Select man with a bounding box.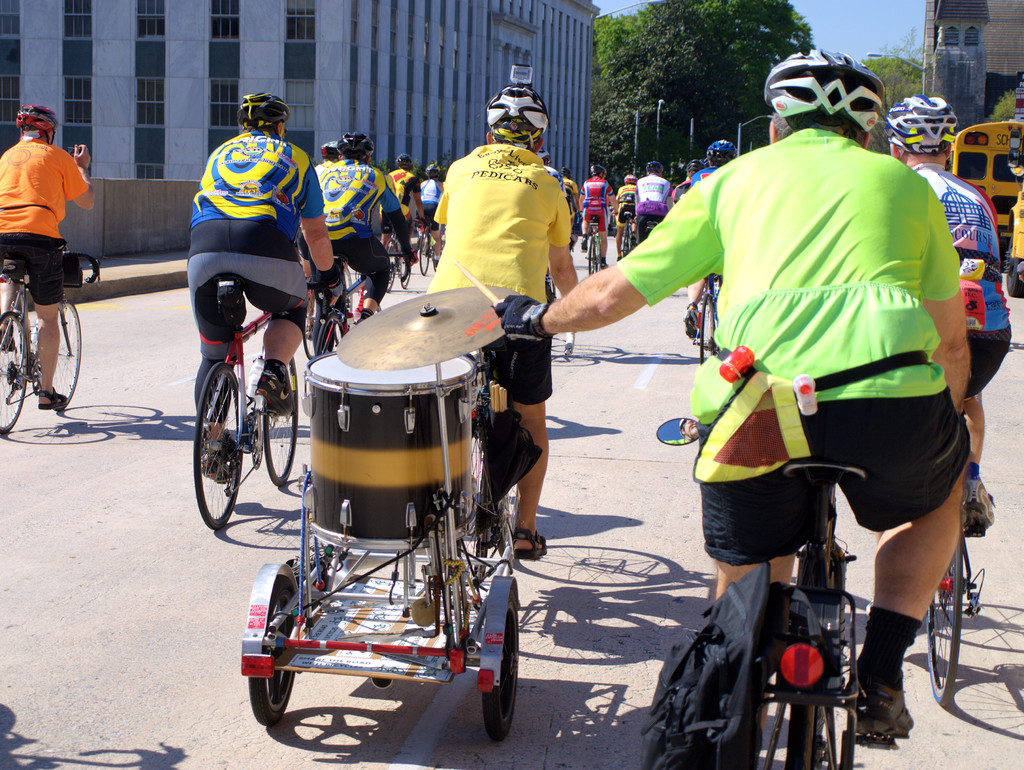
left=193, top=92, right=346, bottom=483.
